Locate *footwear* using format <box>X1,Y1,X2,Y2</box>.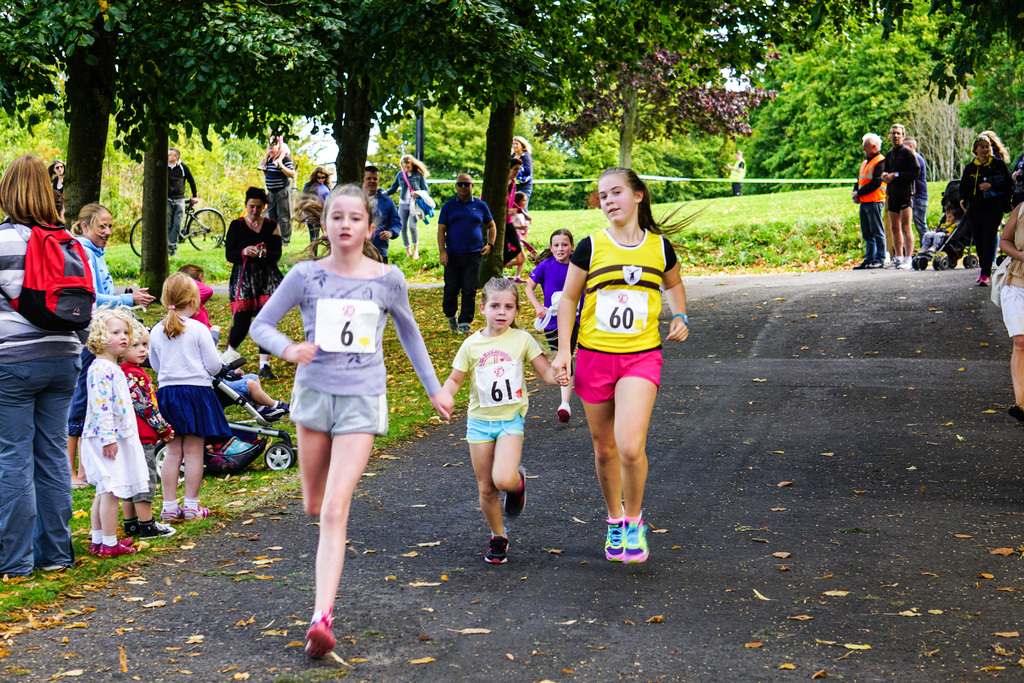
<box>138,517,173,538</box>.
